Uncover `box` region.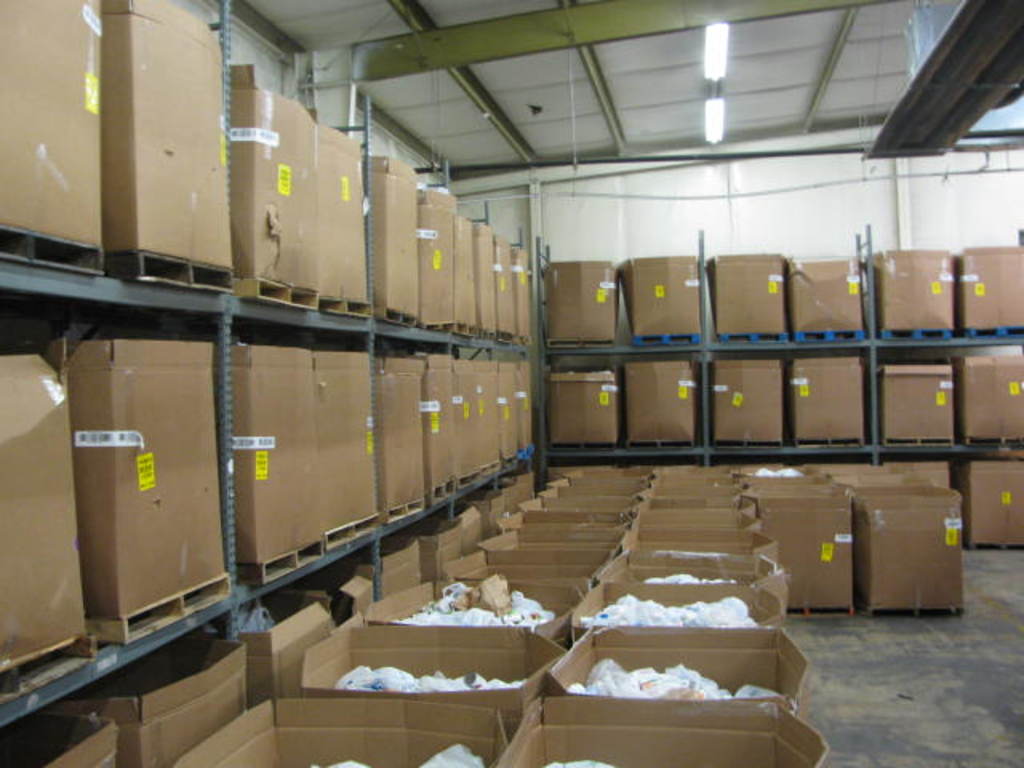
Uncovered: [360, 155, 421, 330].
